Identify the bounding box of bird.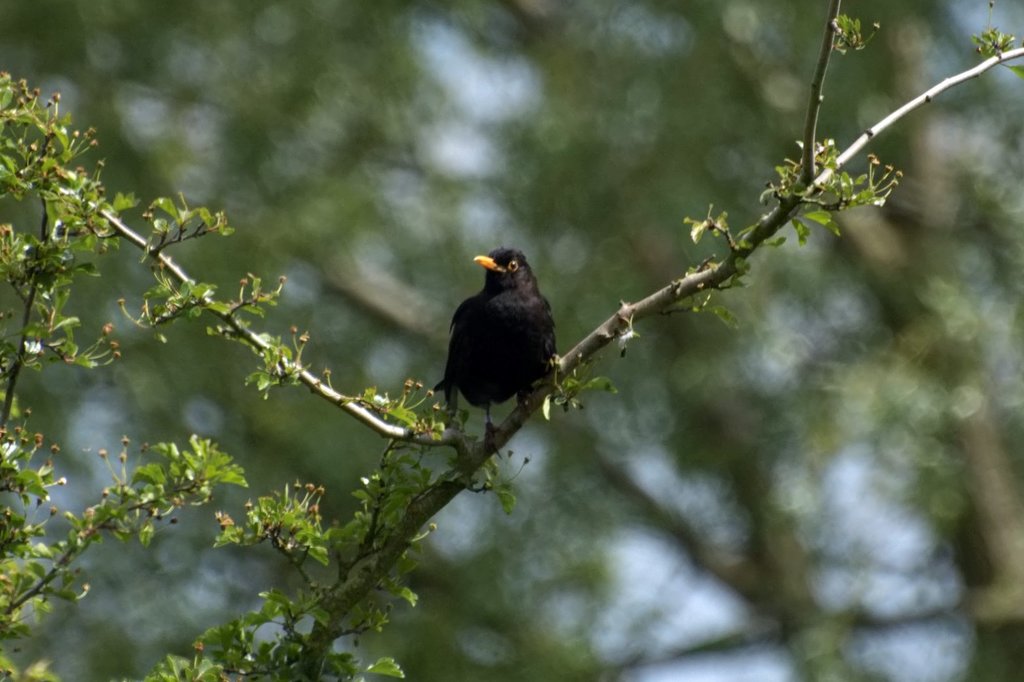
430:241:575:458.
